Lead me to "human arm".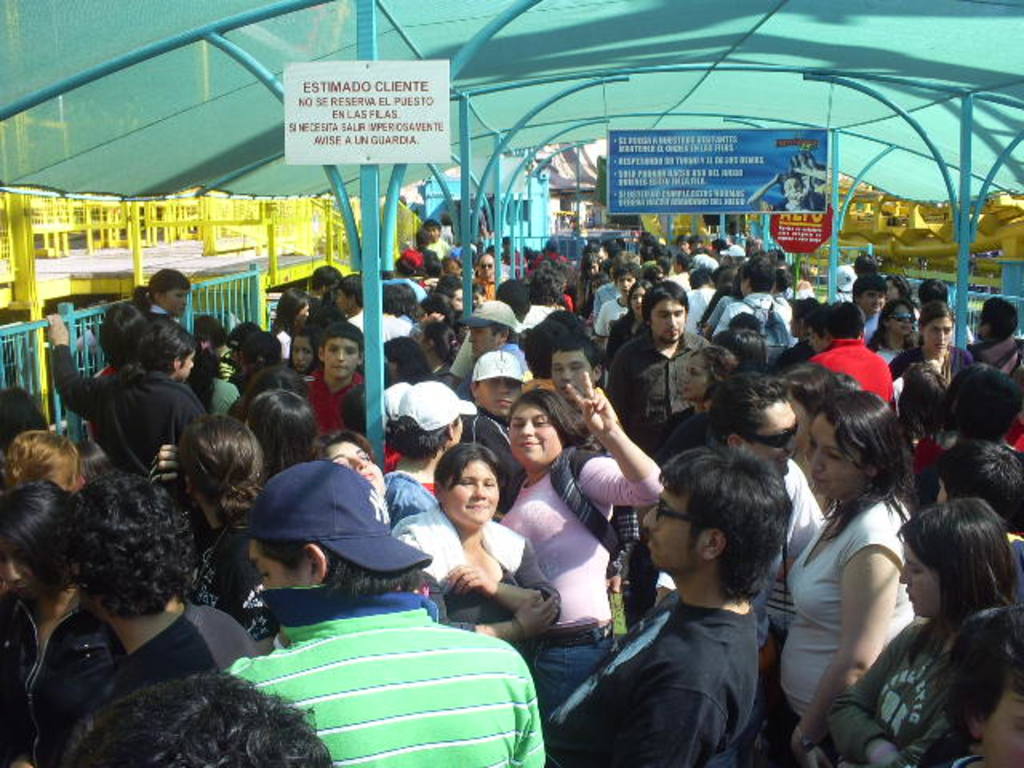
Lead to 442,589,562,645.
